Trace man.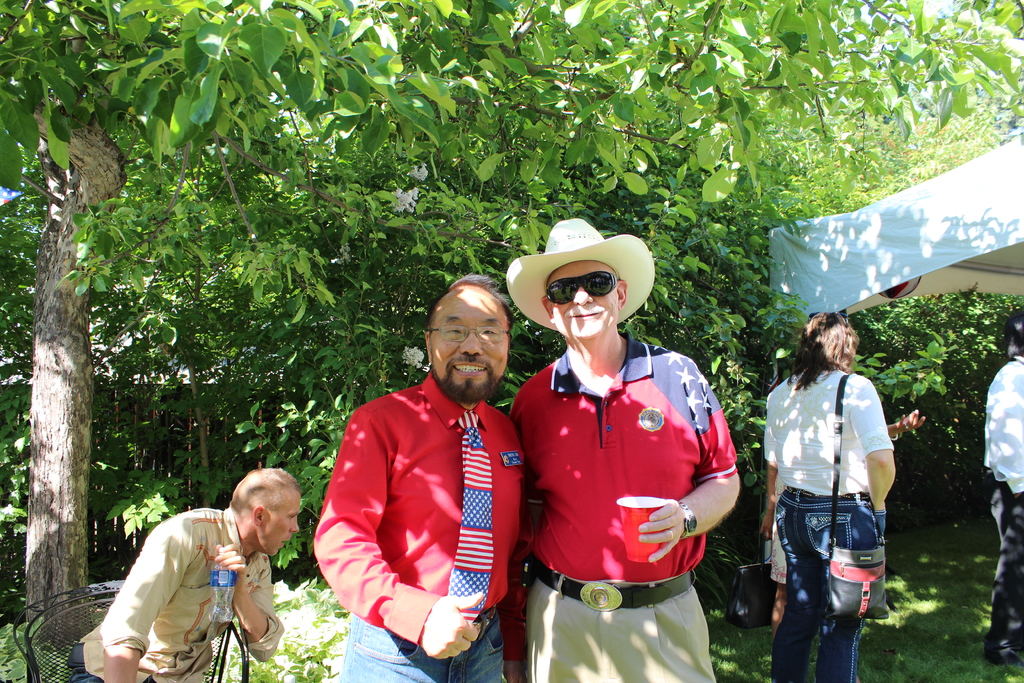
Traced to bbox=[503, 211, 740, 682].
